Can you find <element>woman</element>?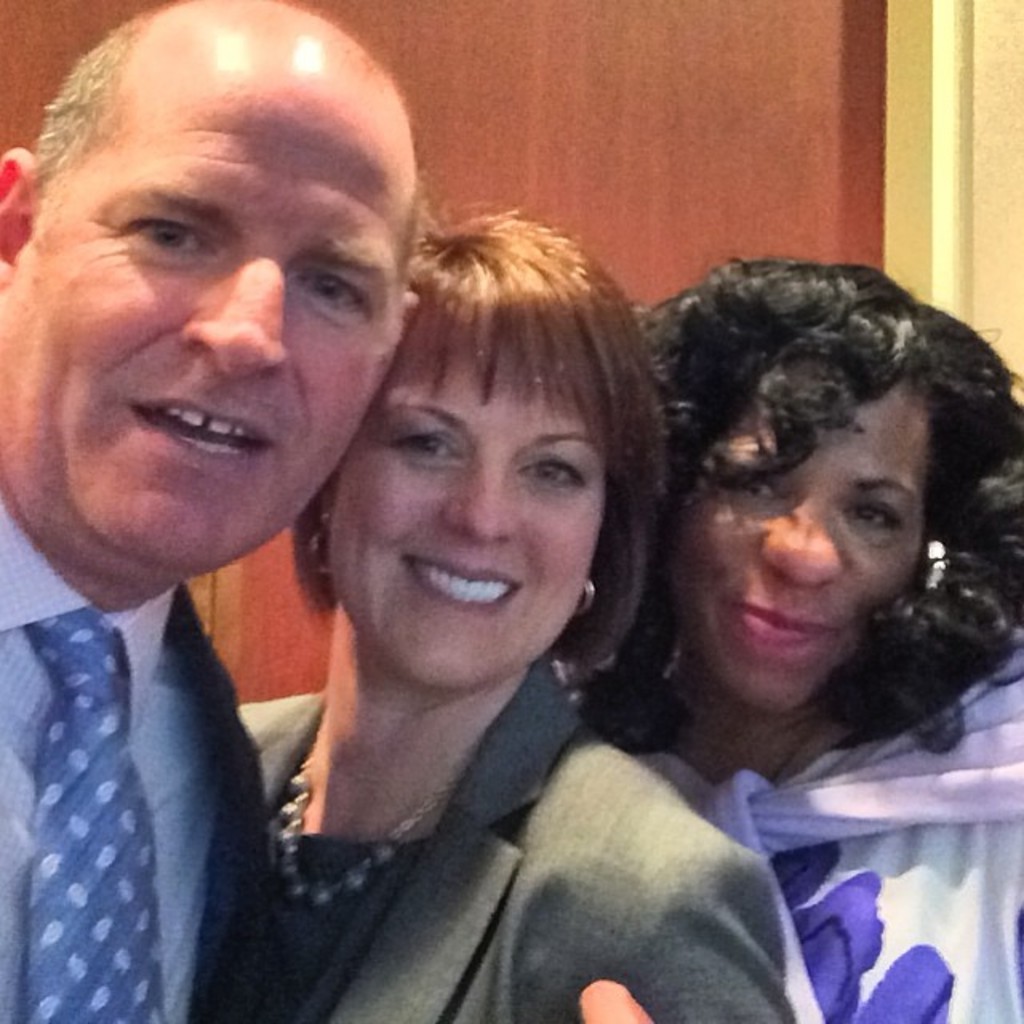
Yes, bounding box: [x1=576, y1=246, x2=1022, y2=1022].
